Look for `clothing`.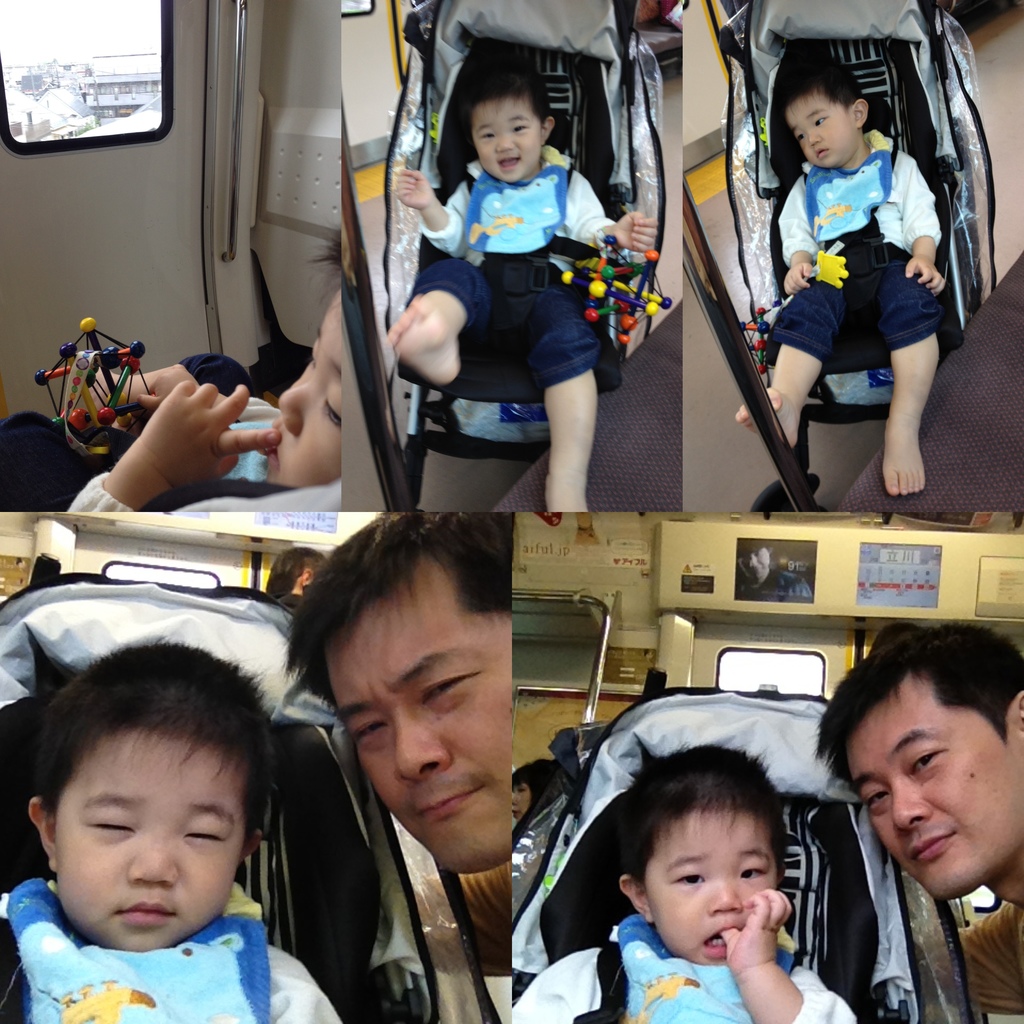
Found: detection(905, 898, 1023, 1015).
